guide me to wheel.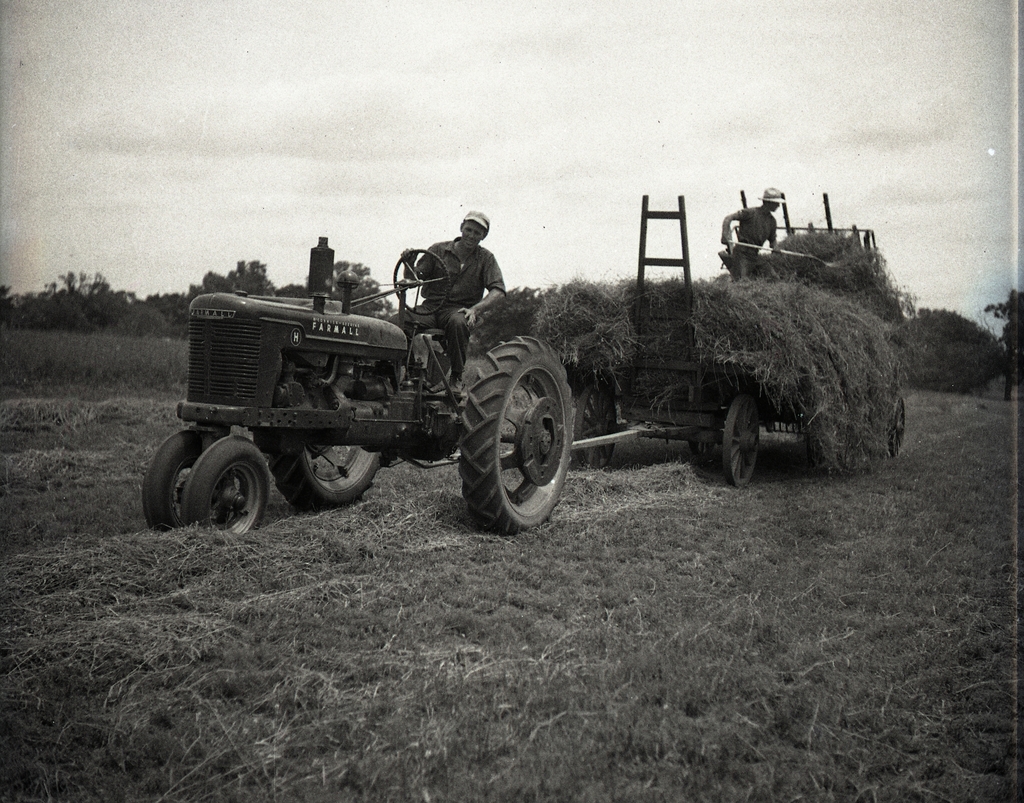
Guidance: x1=449, y1=328, x2=568, y2=529.
